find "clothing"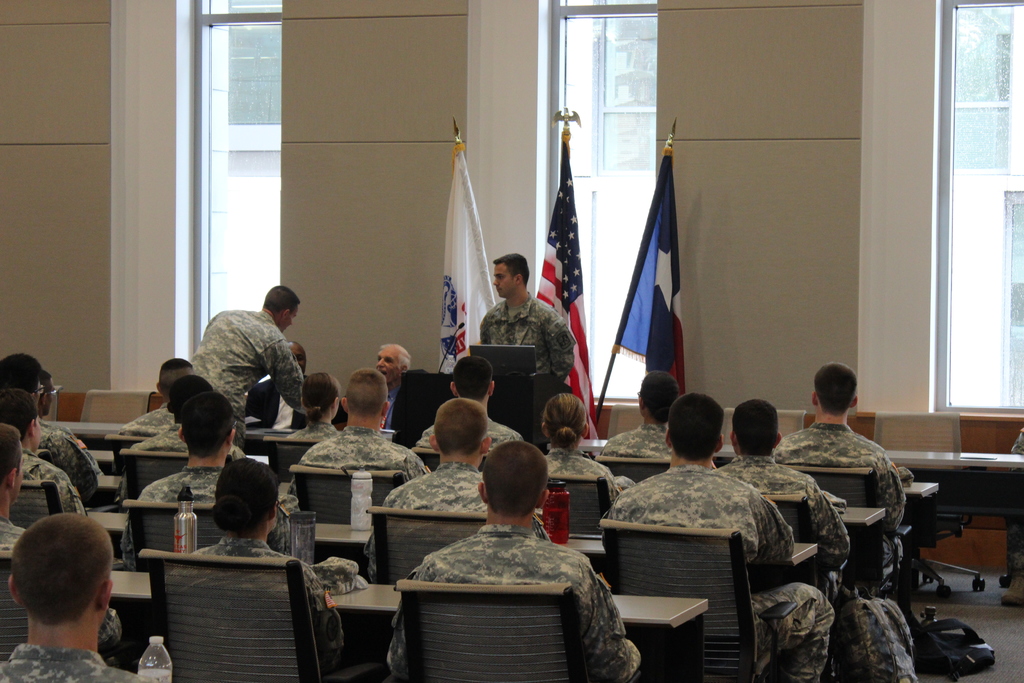
(left=38, top=418, right=95, bottom=488)
